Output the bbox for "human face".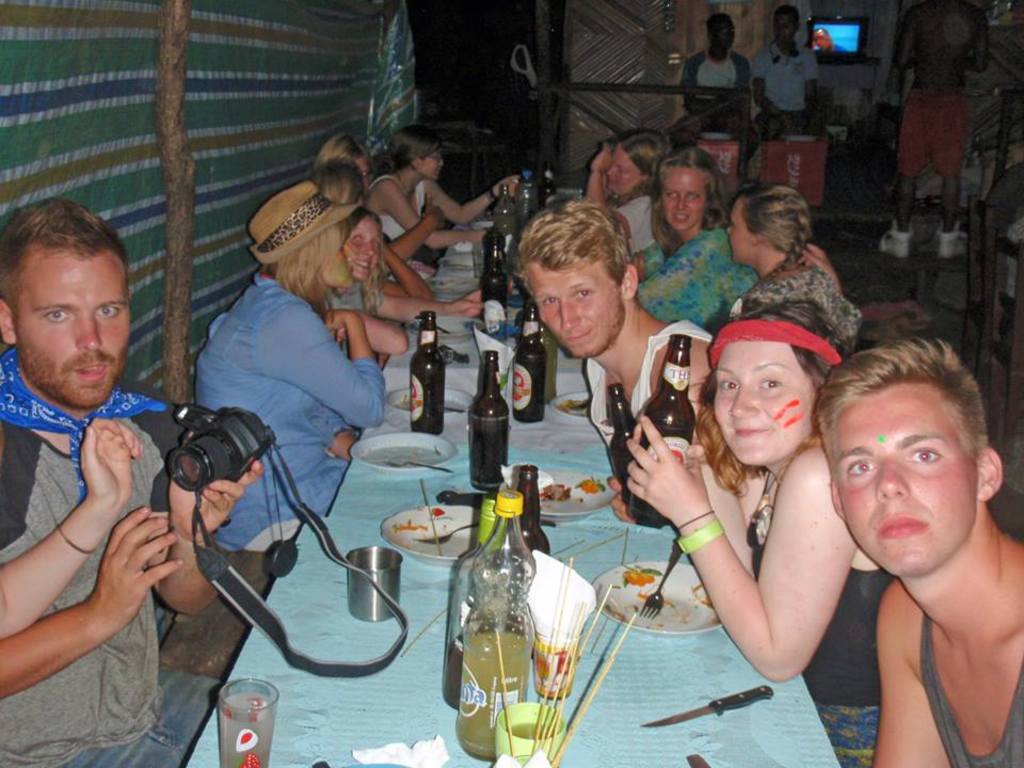
[659, 165, 714, 225].
